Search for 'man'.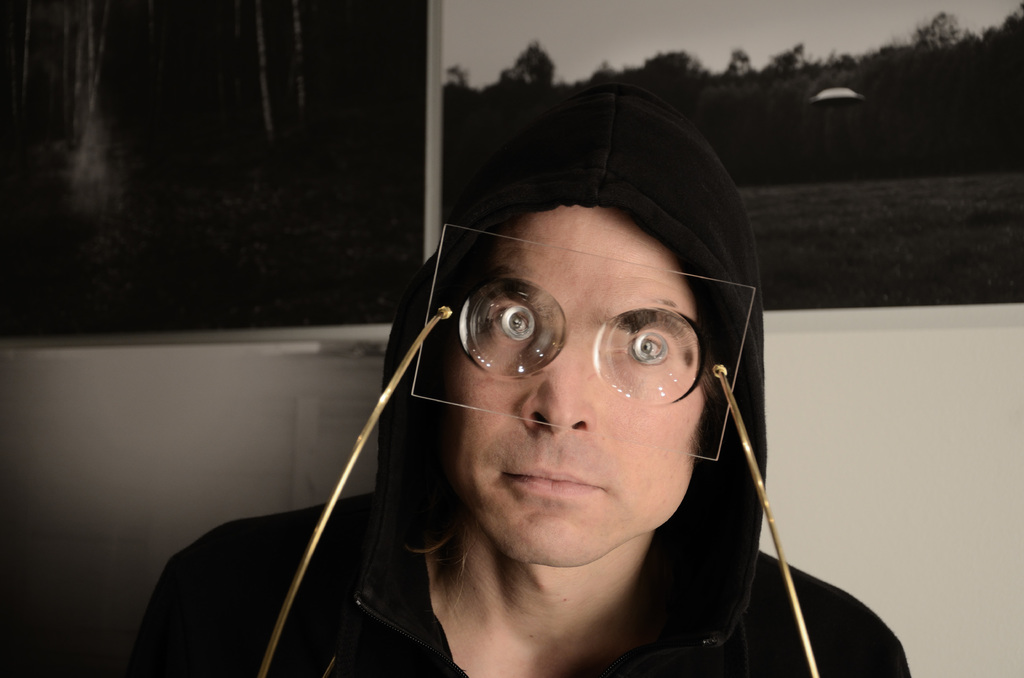
Found at 154:96:850:670.
